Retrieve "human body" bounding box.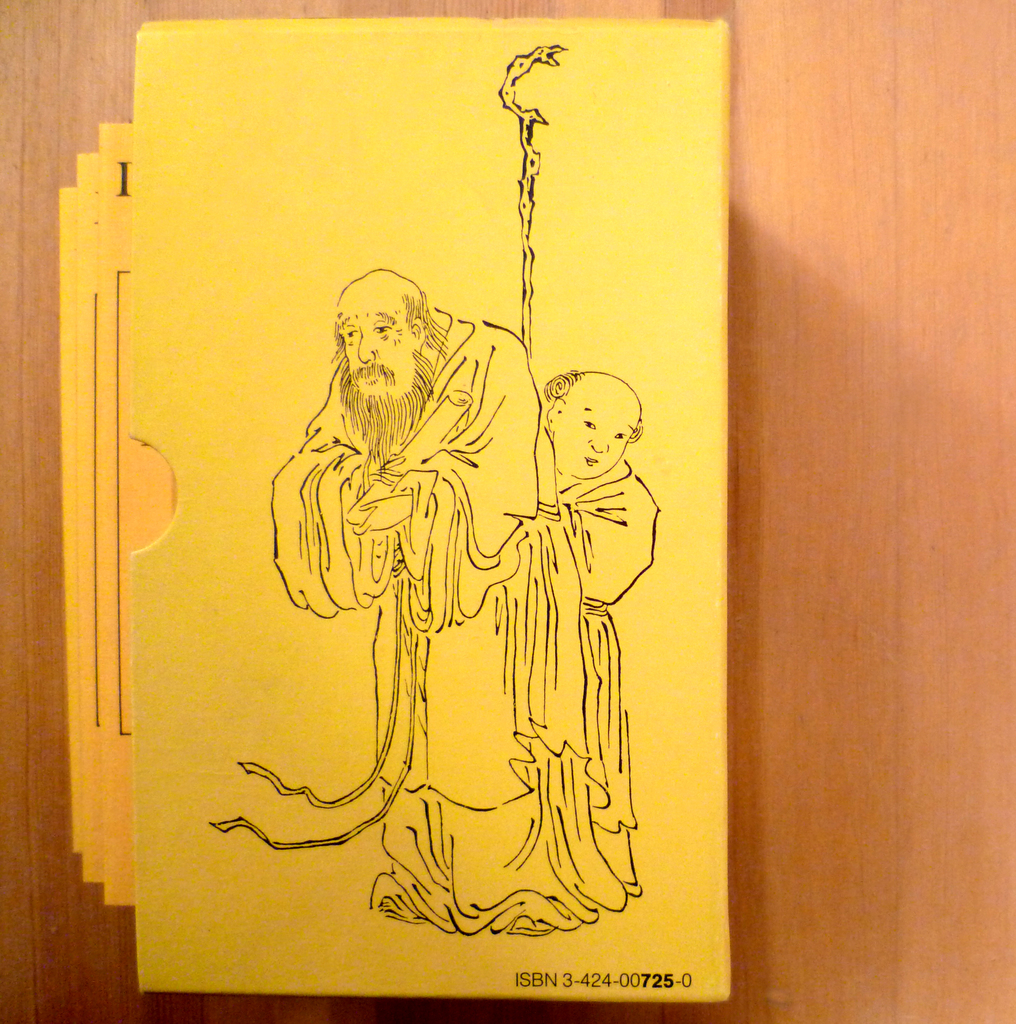
Bounding box: (209,307,632,939).
